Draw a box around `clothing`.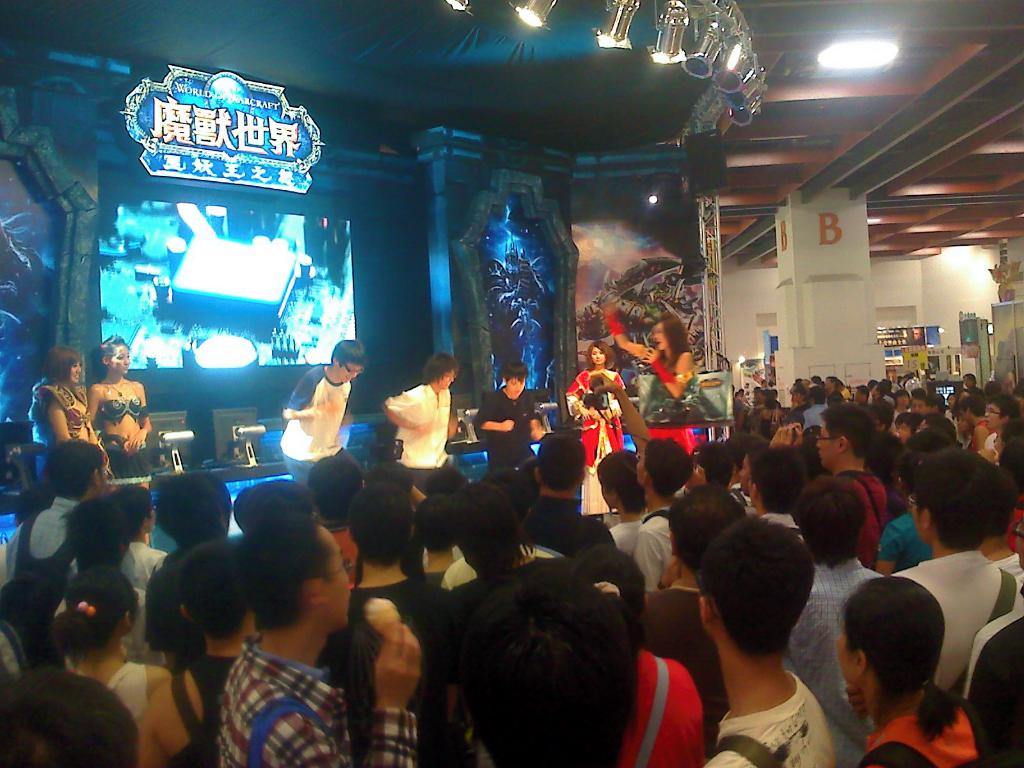
<bbox>97, 376, 148, 481</bbox>.
